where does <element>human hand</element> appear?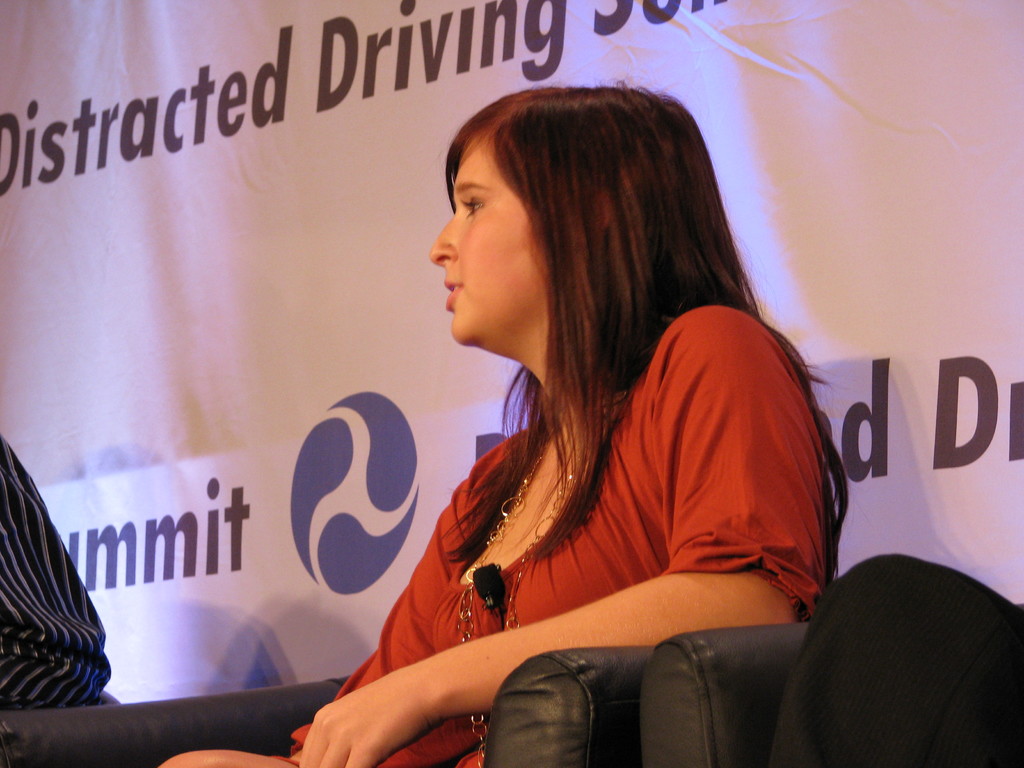
Appears at x1=296 y1=594 x2=508 y2=749.
